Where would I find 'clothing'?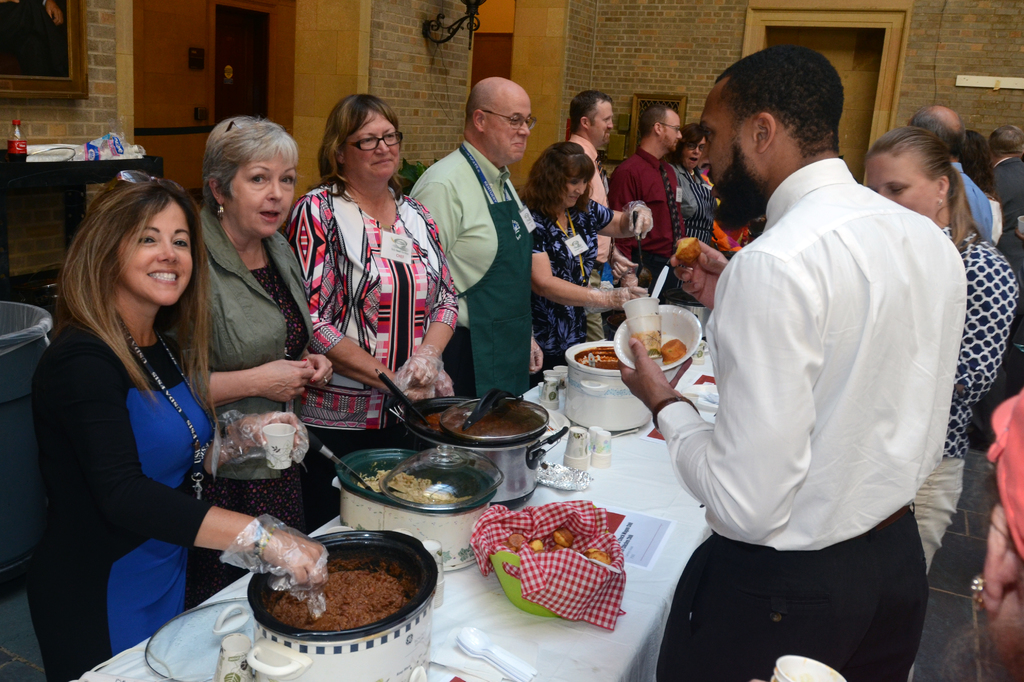
At [left=986, top=149, right=1016, bottom=254].
